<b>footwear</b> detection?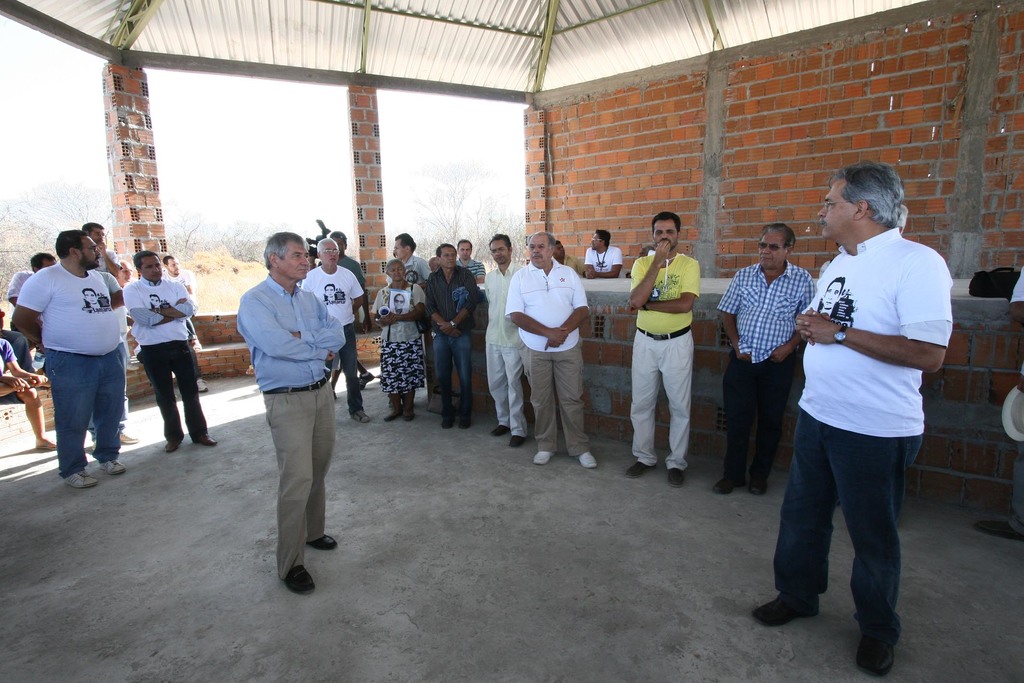
[x1=193, y1=430, x2=216, y2=445]
